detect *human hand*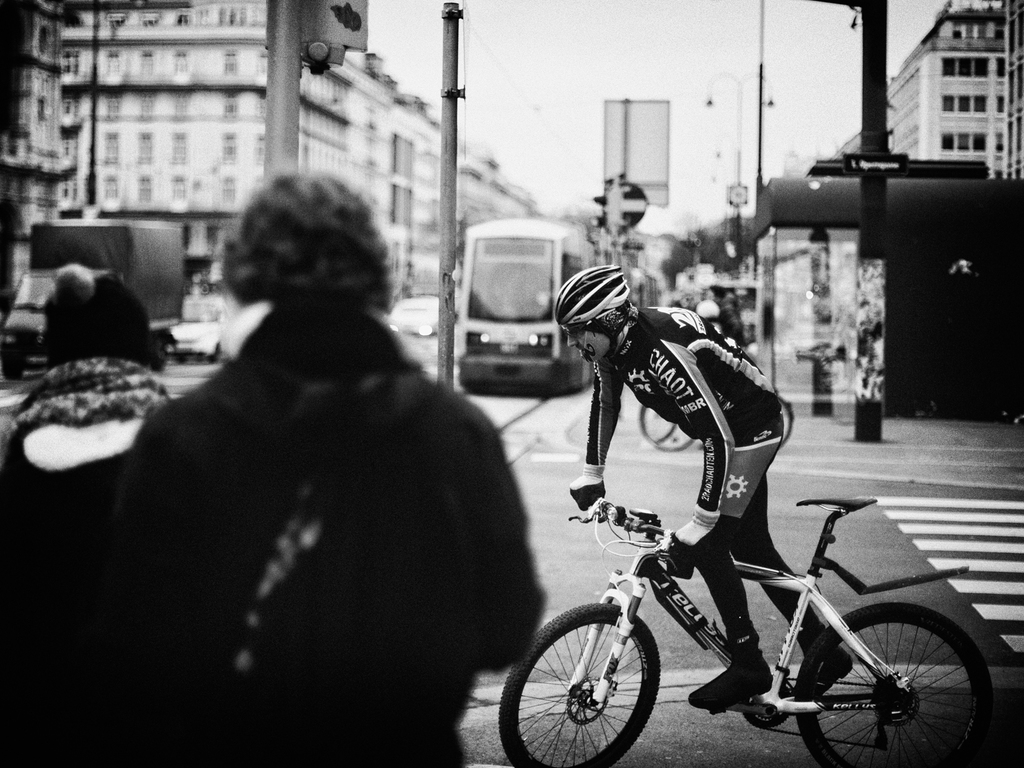
bbox=(567, 472, 610, 513)
